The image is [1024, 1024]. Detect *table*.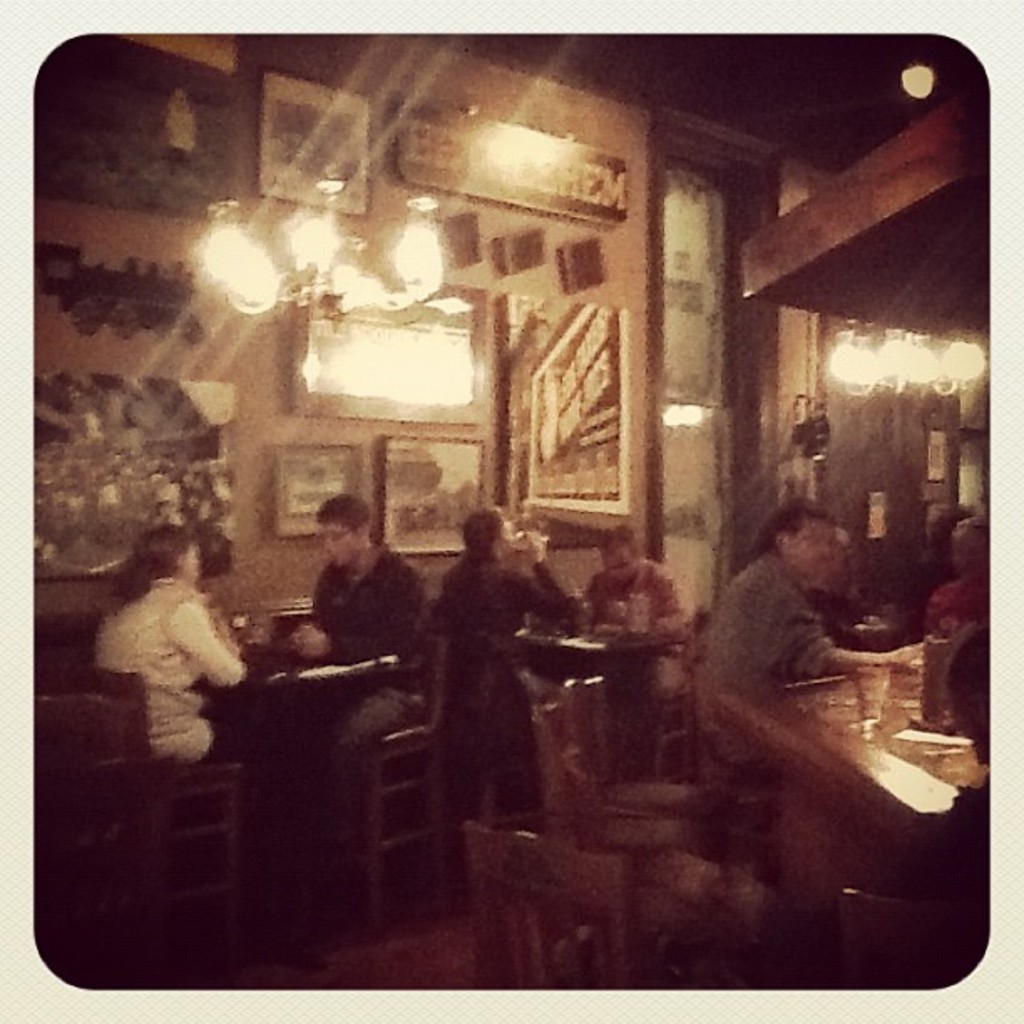
Detection: {"x1": 202, "y1": 643, "x2": 418, "y2": 919}.
